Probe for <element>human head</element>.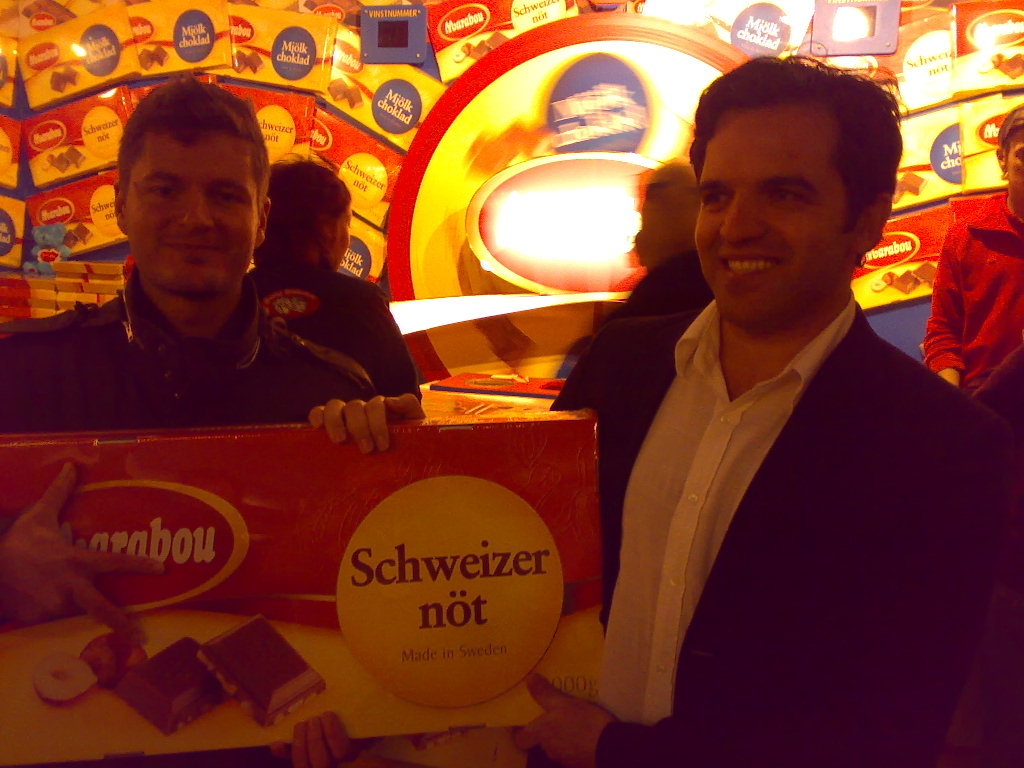
Probe result: <bbox>272, 147, 357, 268</bbox>.
